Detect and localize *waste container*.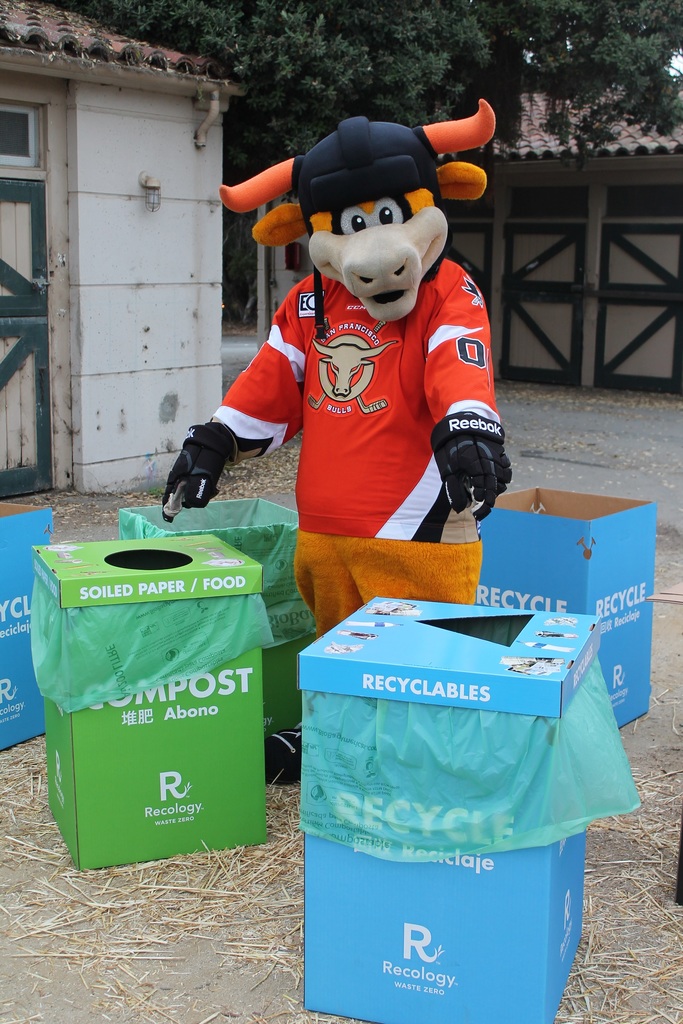
Localized at [left=0, top=491, right=58, bottom=753].
